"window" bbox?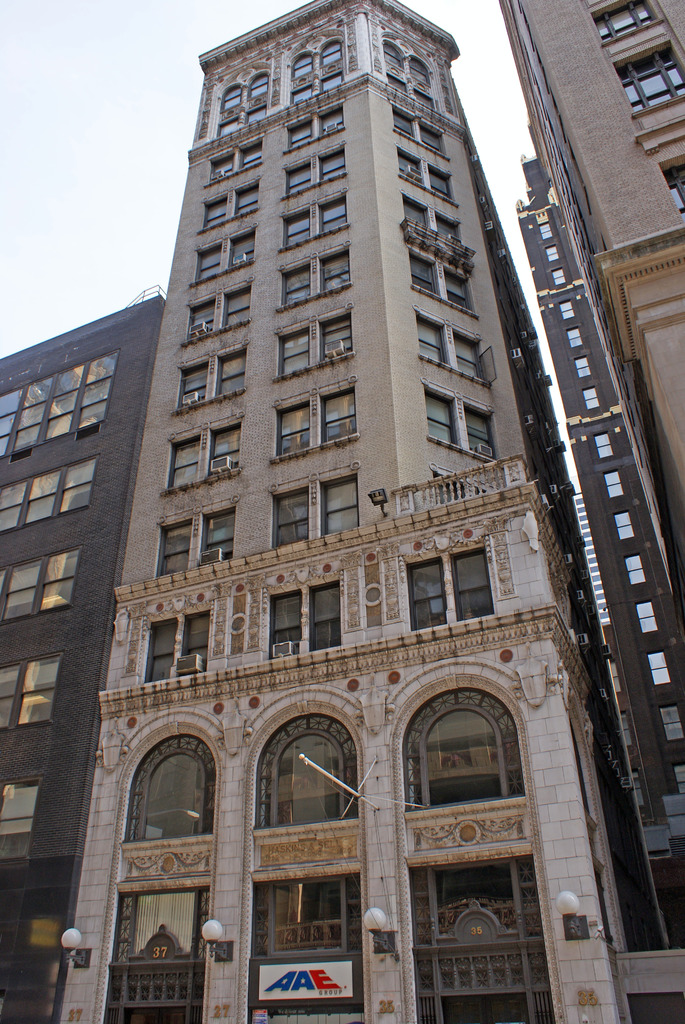
bbox=[671, 762, 684, 795]
